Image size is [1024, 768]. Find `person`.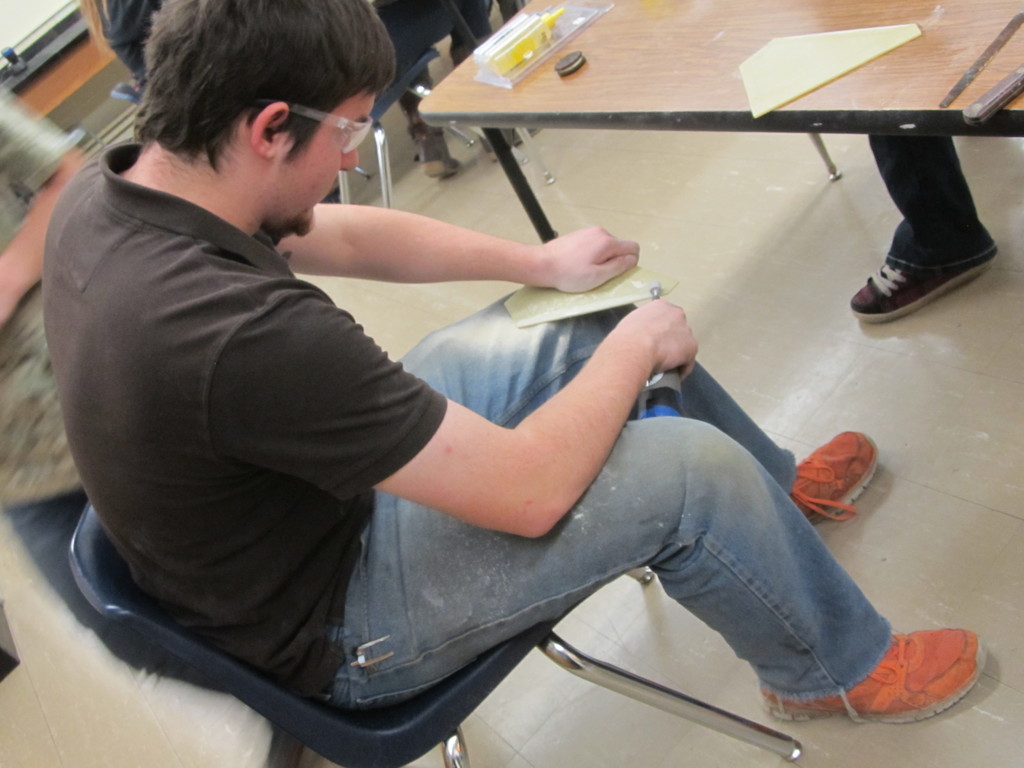
box=[81, 0, 467, 179].
